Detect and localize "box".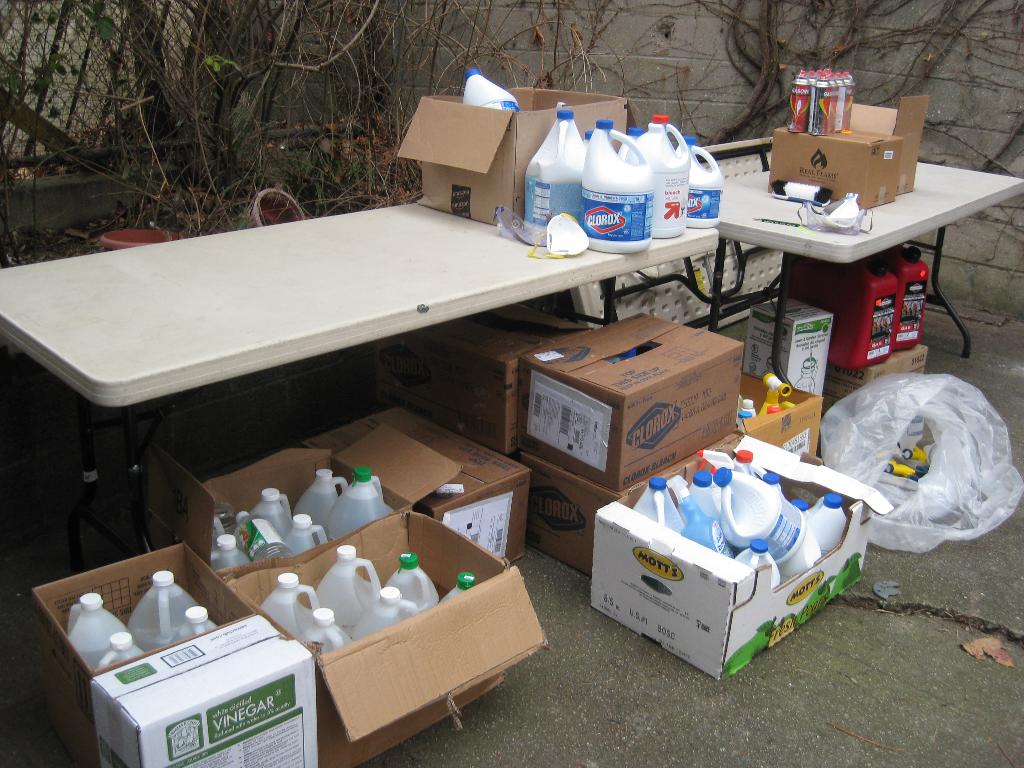
Localized at 143 419 470 564.
